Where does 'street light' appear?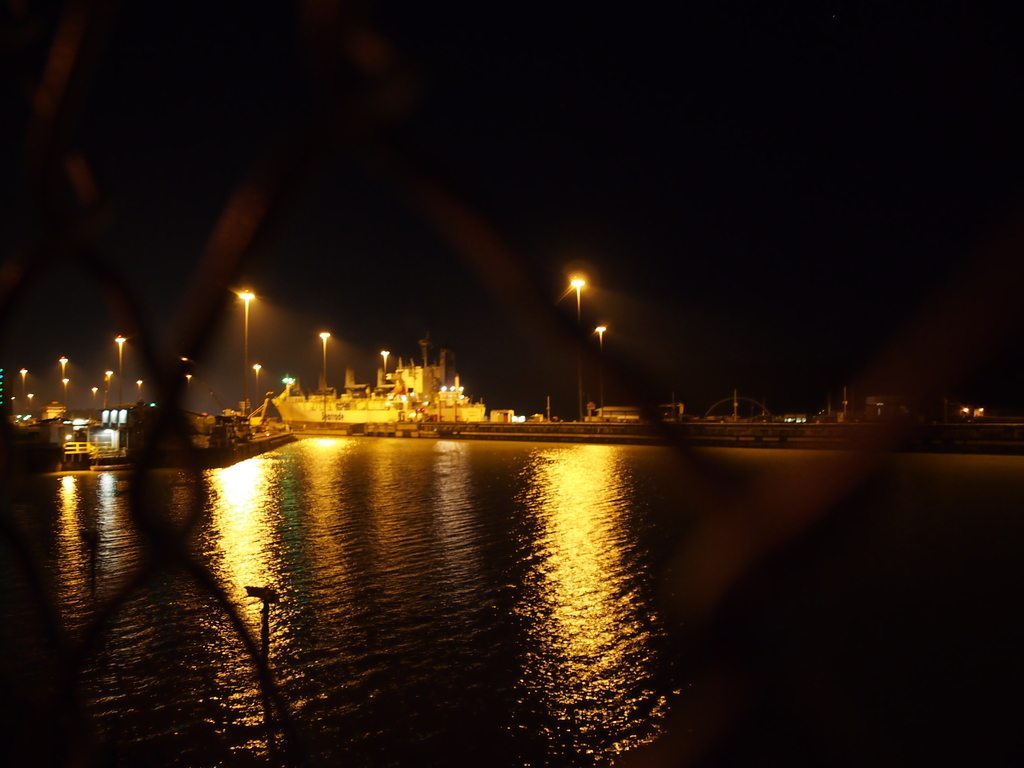
Appears at [left=17, top=366, right=31, bottom=394].
